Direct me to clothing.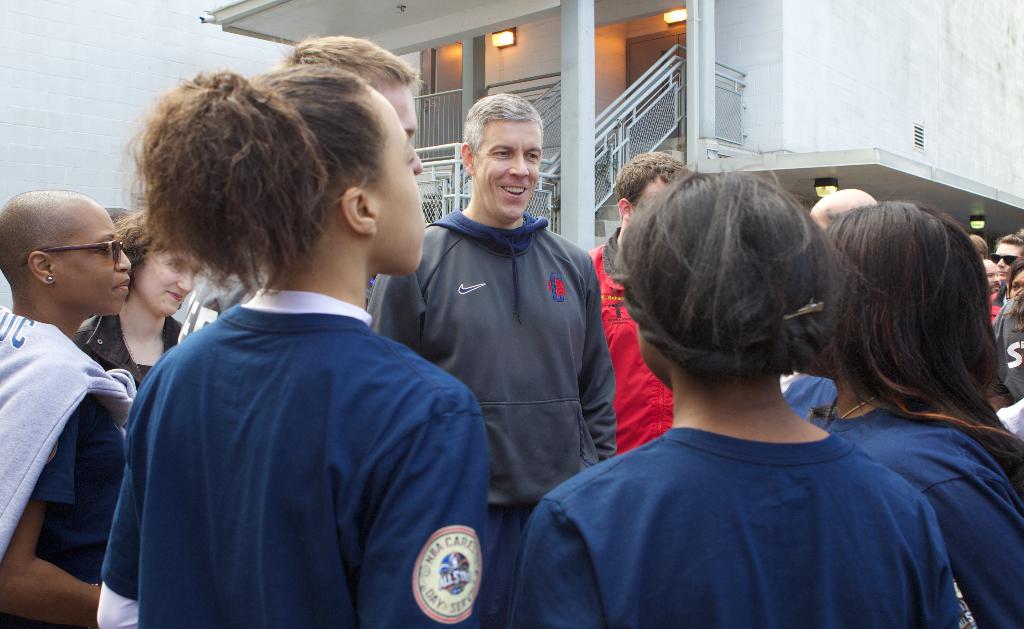
Direction: (986,287,1023,399).
